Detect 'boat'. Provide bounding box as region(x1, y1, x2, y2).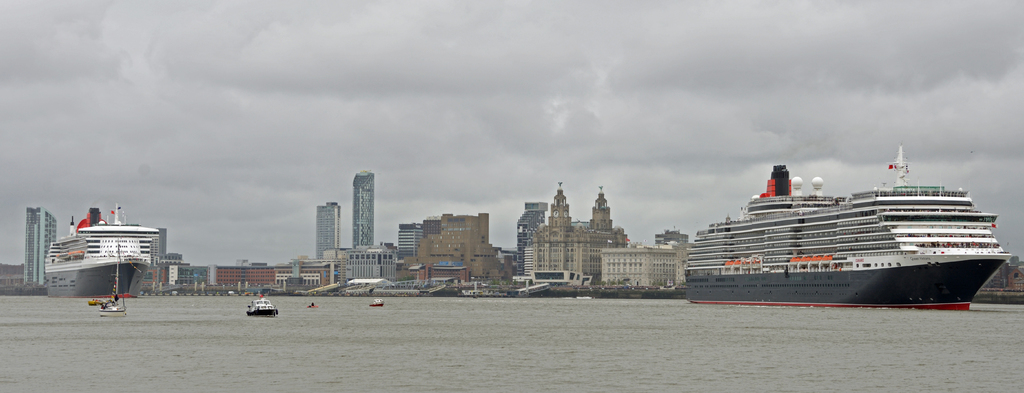
region(370, 301, 383, 312).
